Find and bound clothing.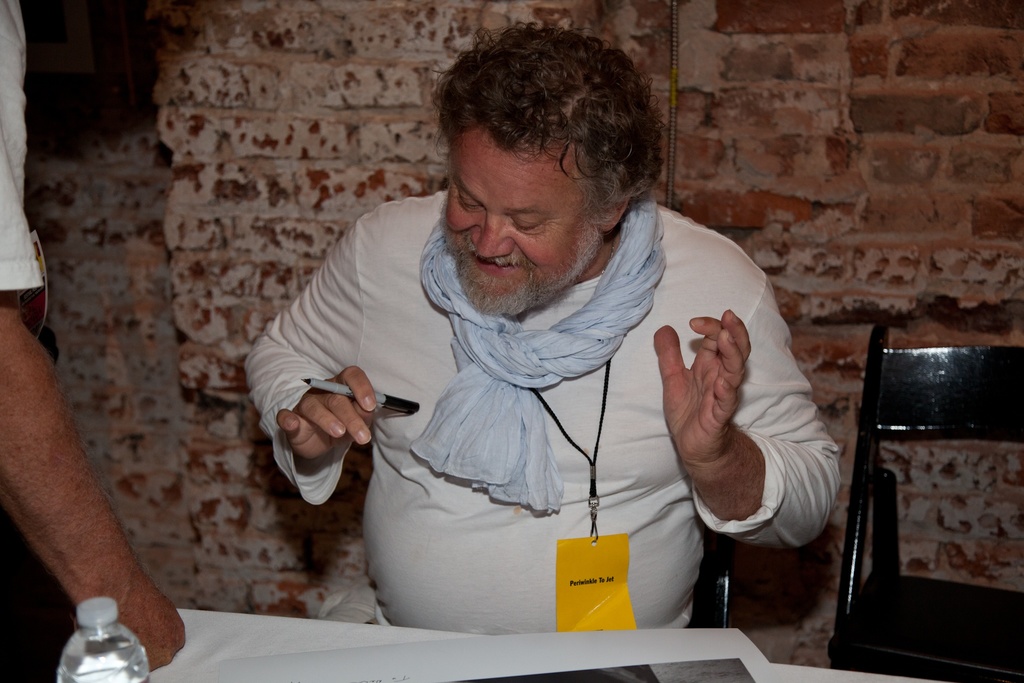
Bound: rect(270, 190, 790, 627).
